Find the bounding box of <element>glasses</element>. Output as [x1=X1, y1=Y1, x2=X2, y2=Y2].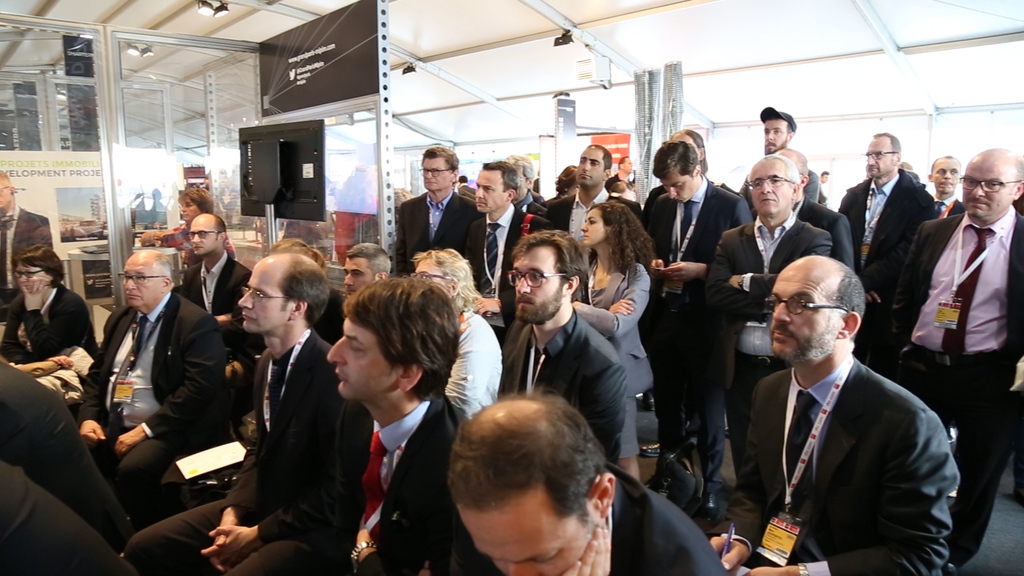
[x1=239, y1=287, x2=287, y2=301].
